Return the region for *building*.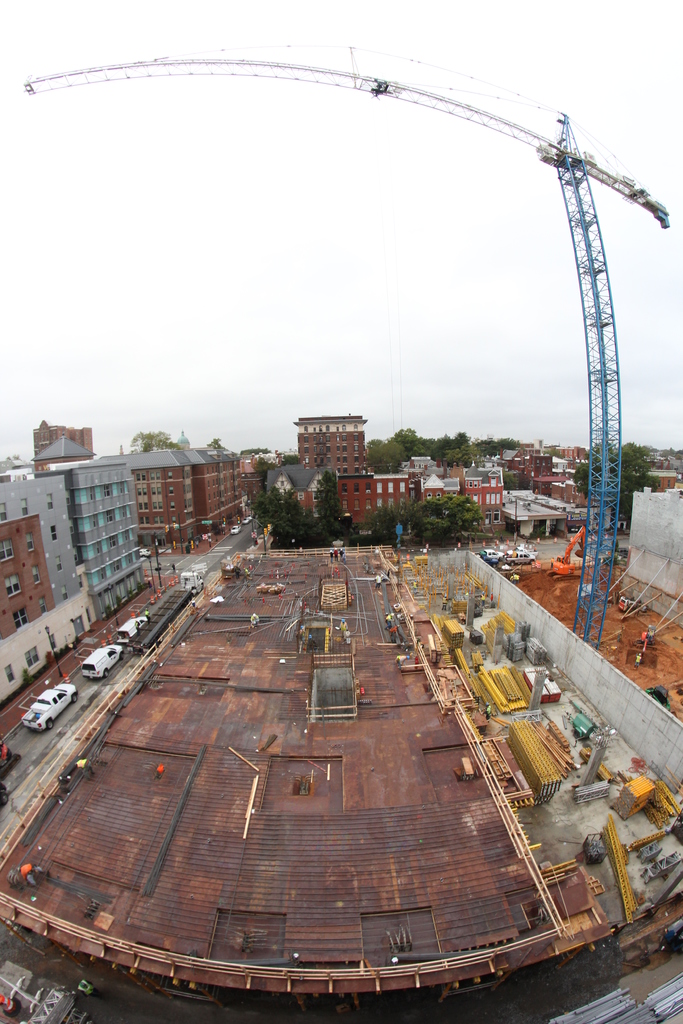
locate(404, 460, 509, 545).
